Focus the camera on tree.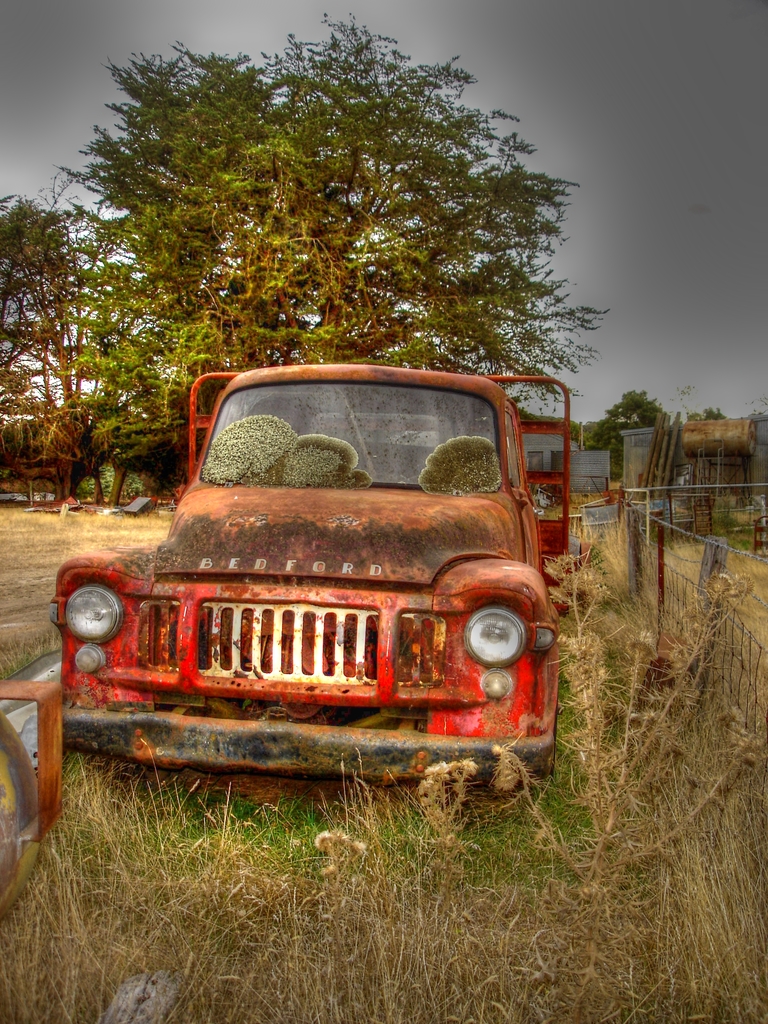
Focus region: left=33, top=54, right=616, bottom=378.
